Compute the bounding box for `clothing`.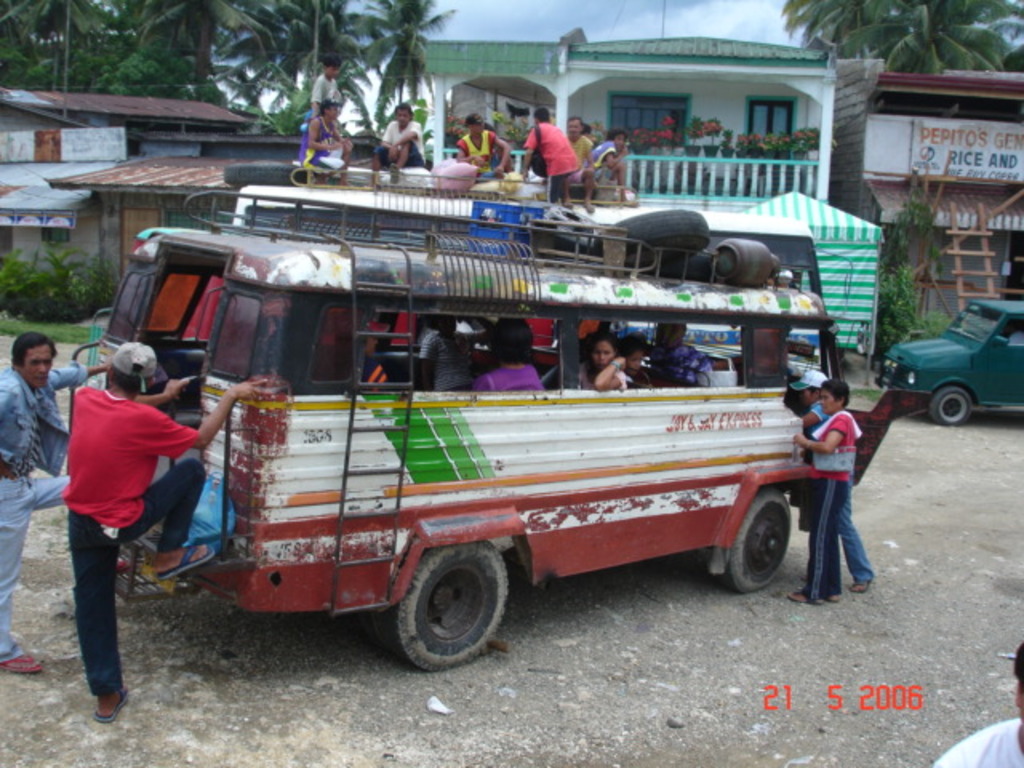
bbox=(299, 118, 333, 181).
